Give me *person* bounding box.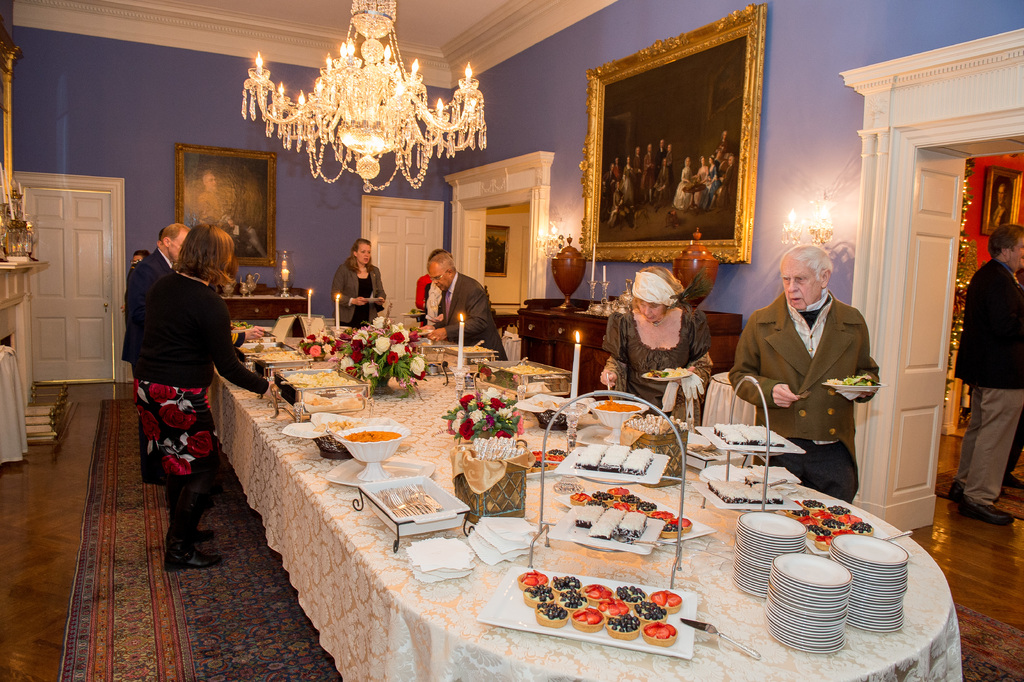
116:219:186:483.
